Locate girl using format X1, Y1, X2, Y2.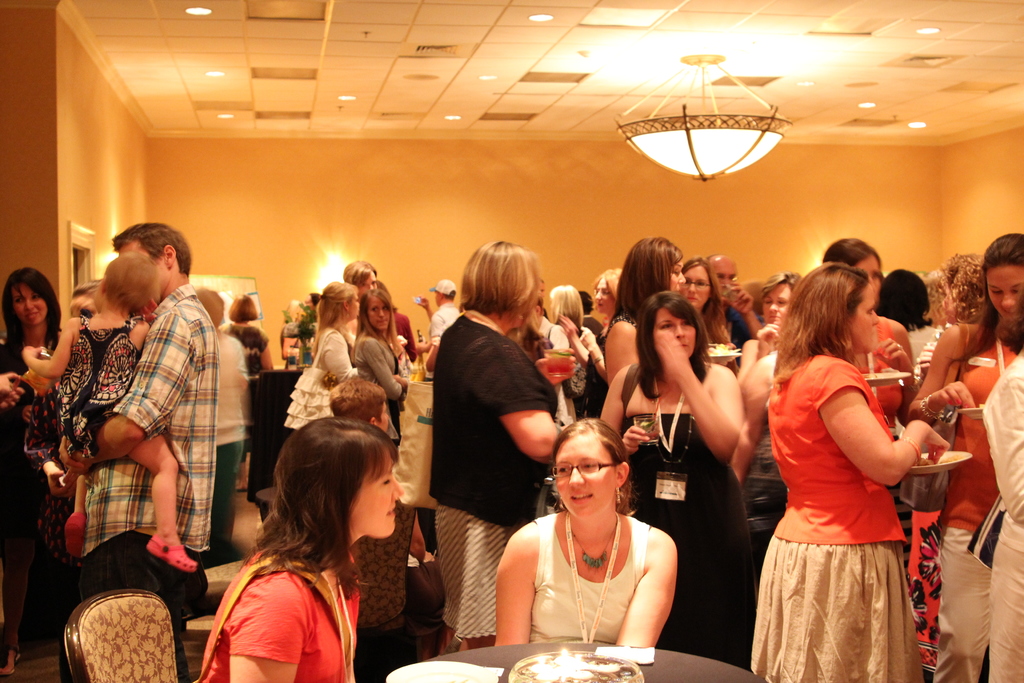
870, 266, 954, 682.
